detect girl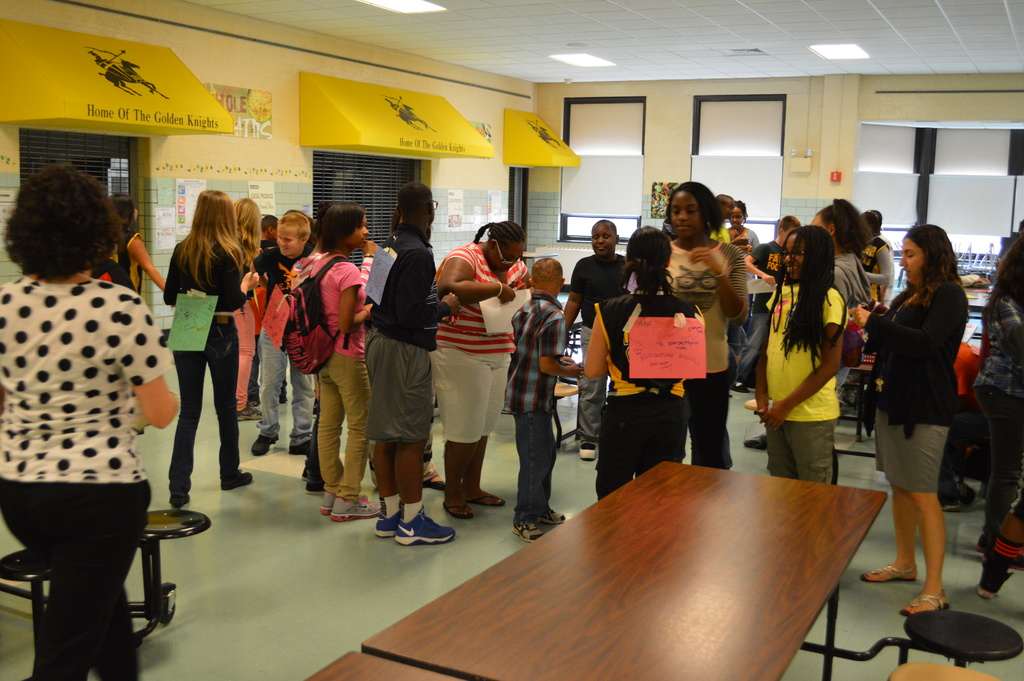
<bbox>859, 220, 972, 621</bbox>
